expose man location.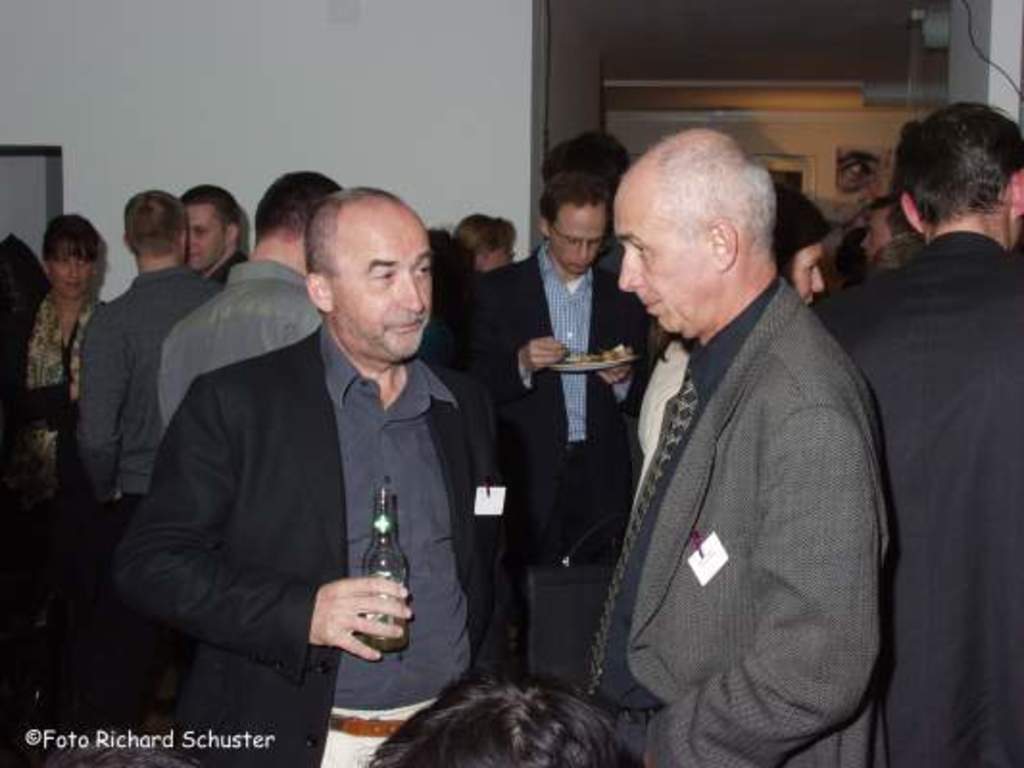
Exposed at x1=165 y1=175 x2=248 y2=301.
